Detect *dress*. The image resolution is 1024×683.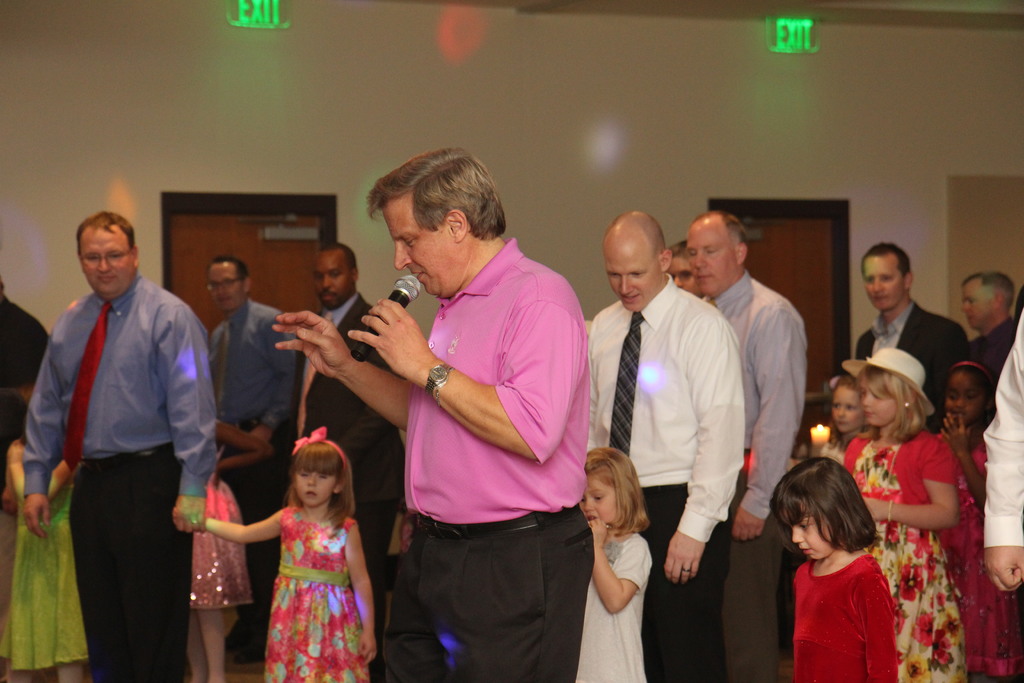
box(0, 483, 90, 668).
